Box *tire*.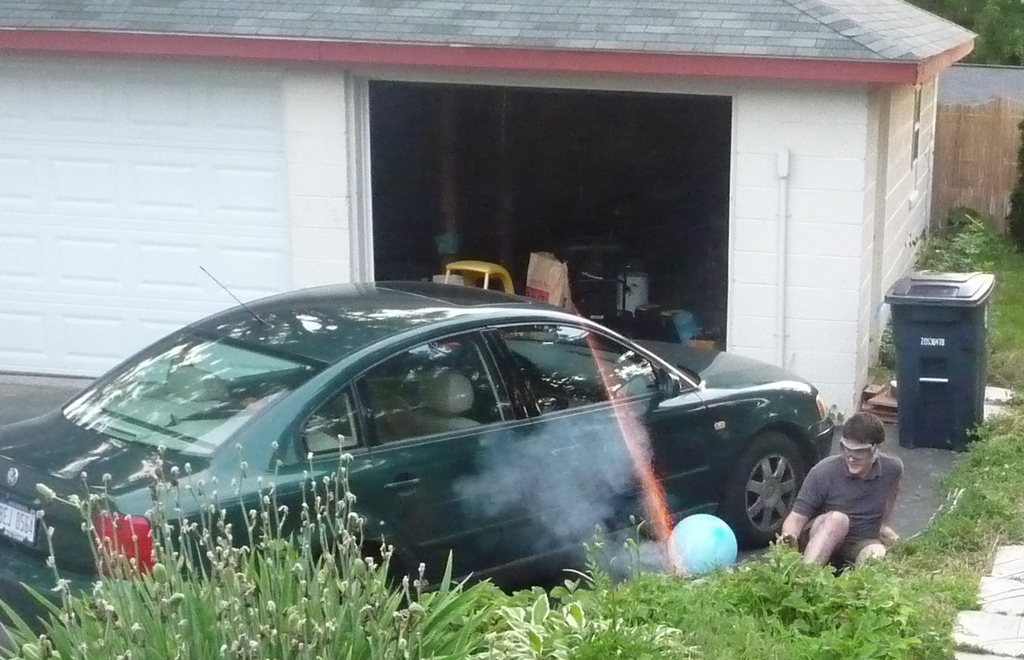
(left=740, top=435, right=815, bottom=552).
